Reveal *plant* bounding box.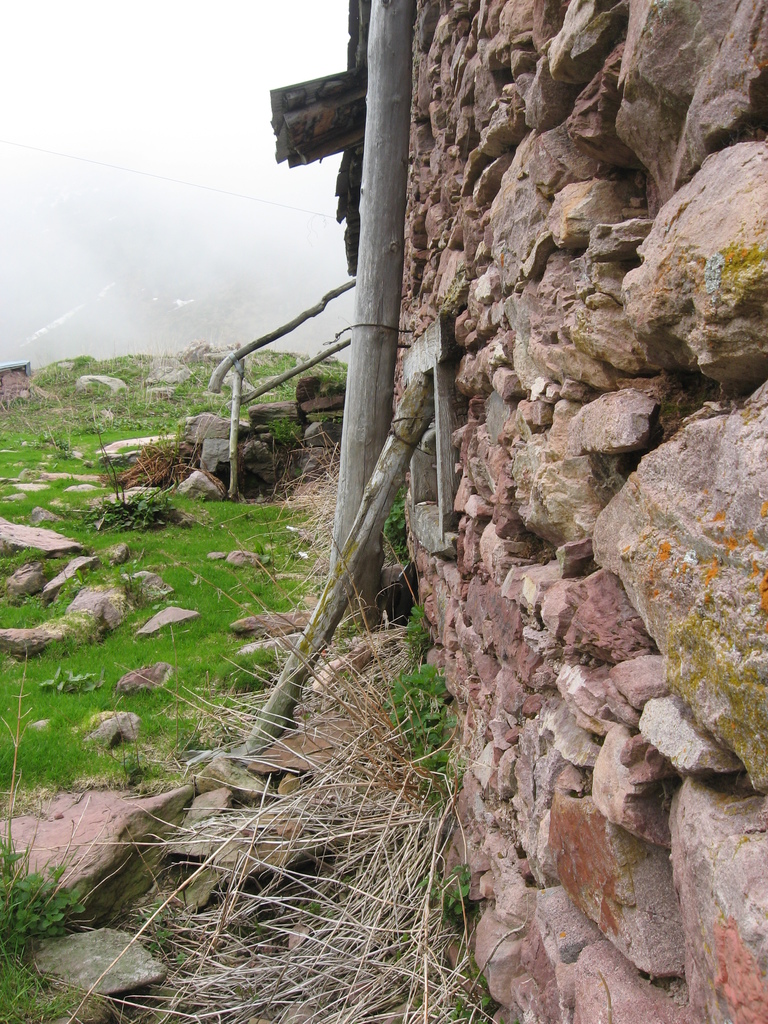
Revealed: 0, 840, 98, 1023.
